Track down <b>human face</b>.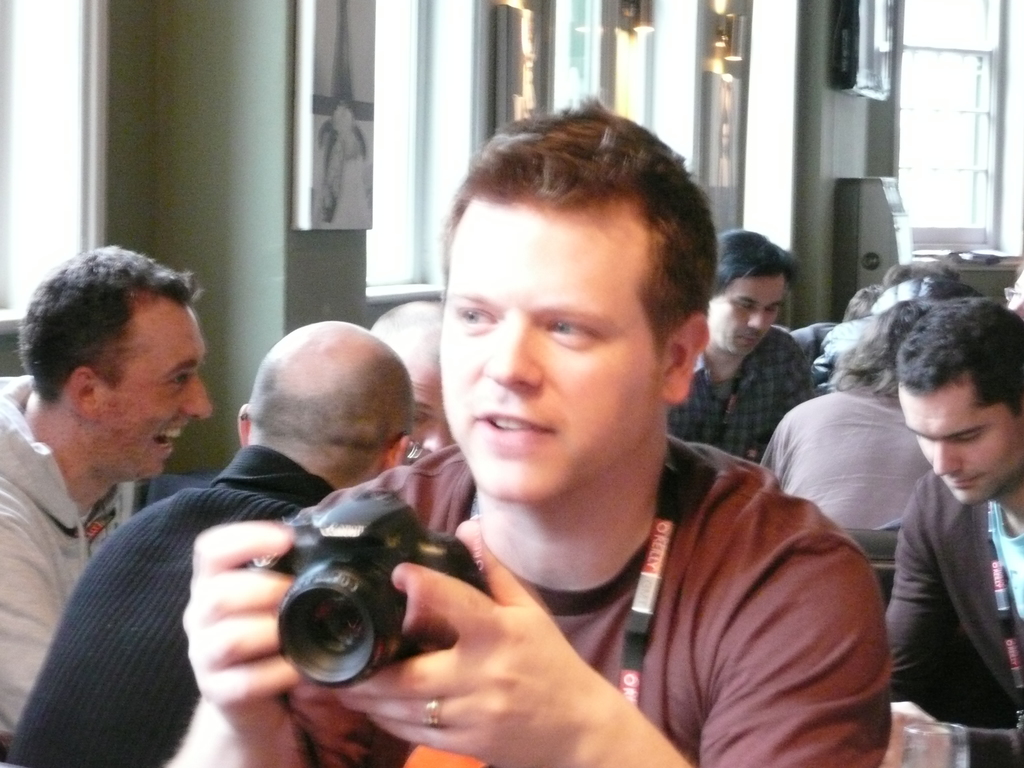
Tracked to select_region(898, 384, 1023, 508).
